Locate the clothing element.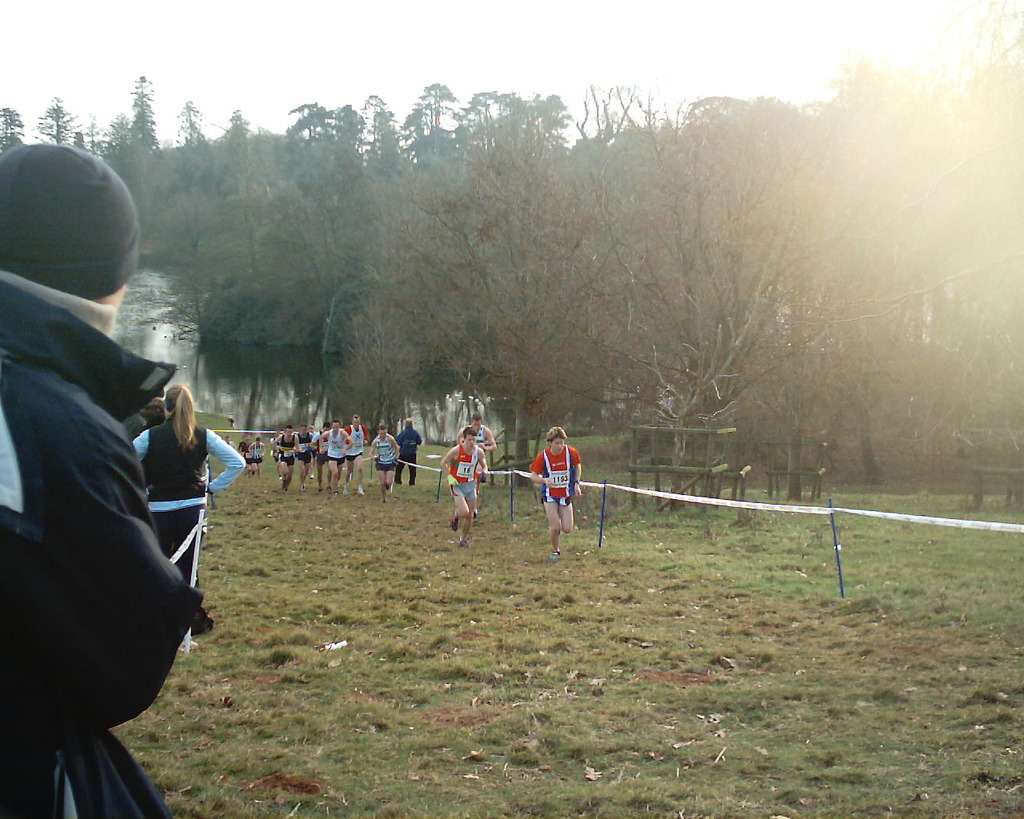
Element bbox: 266, 441, 290, 473.
